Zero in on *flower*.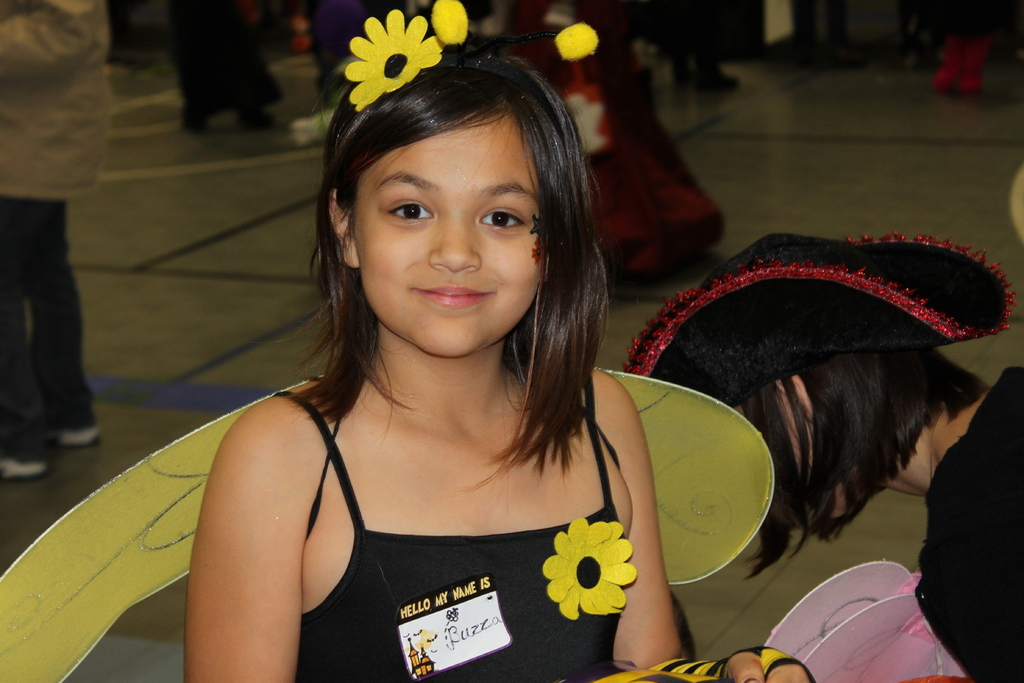
Zeroed in: 346,10,441,114.
